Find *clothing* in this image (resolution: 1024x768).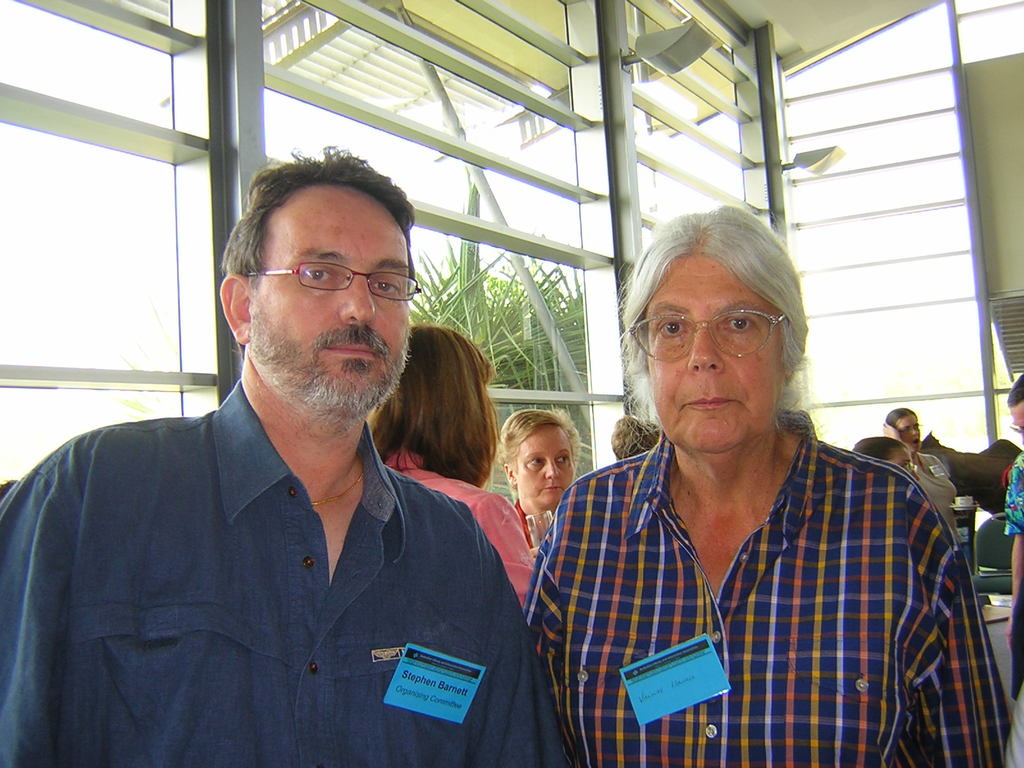
bbox=[911, 458, 963, 547].
